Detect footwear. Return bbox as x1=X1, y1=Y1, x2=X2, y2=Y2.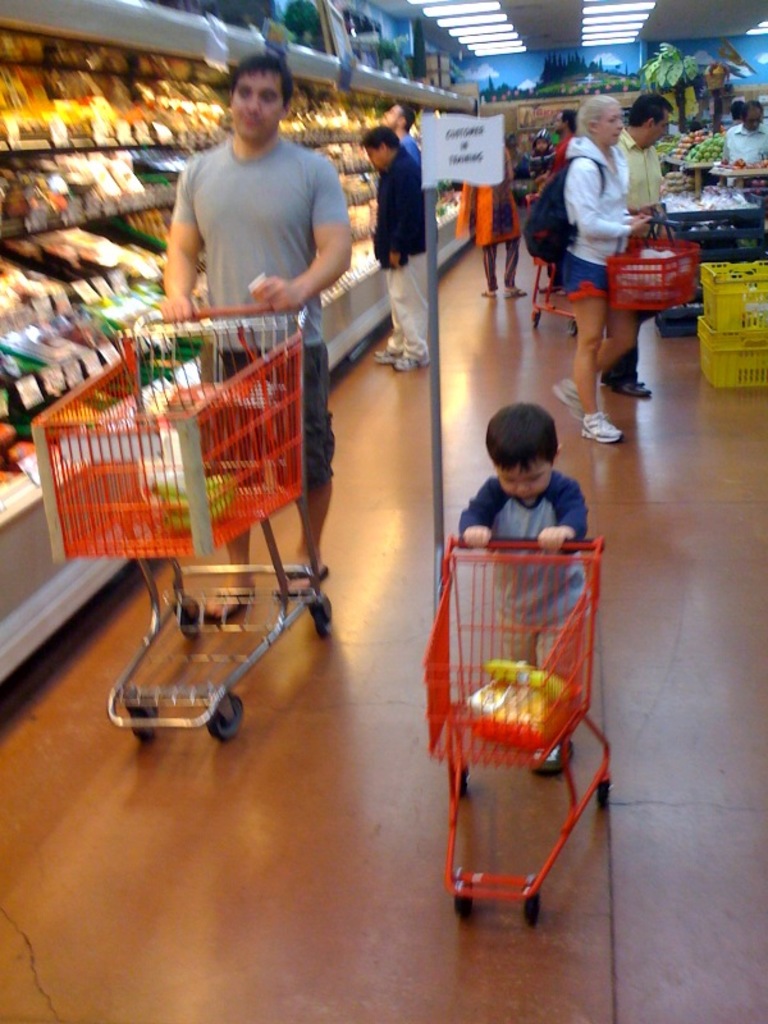
x1=553, y1=374, x2=588, y2=408.
